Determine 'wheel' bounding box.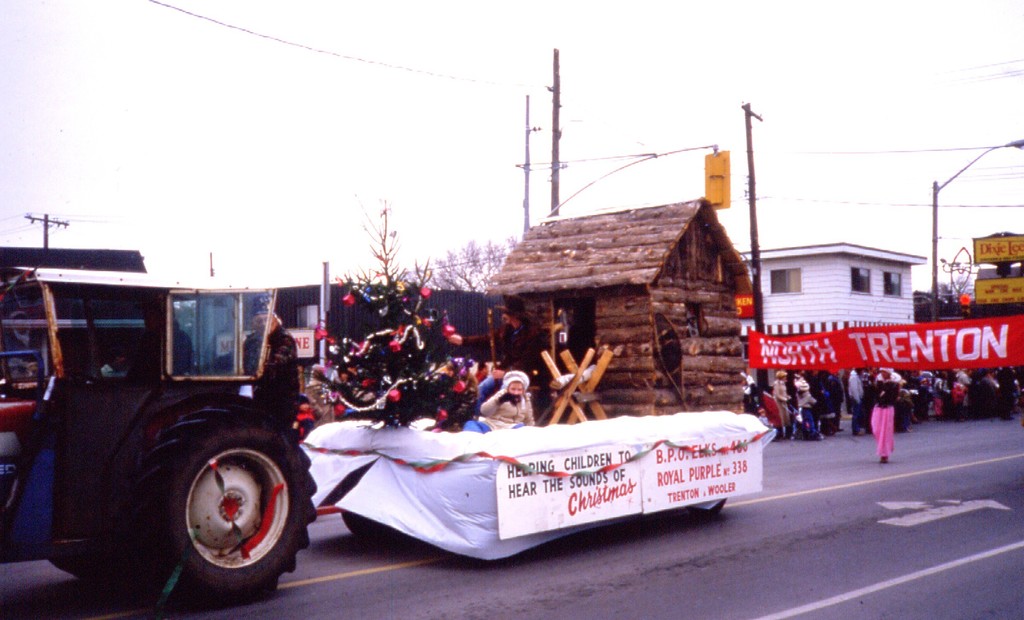
Determined: left=42, top=552, right=138, bottom=592.
